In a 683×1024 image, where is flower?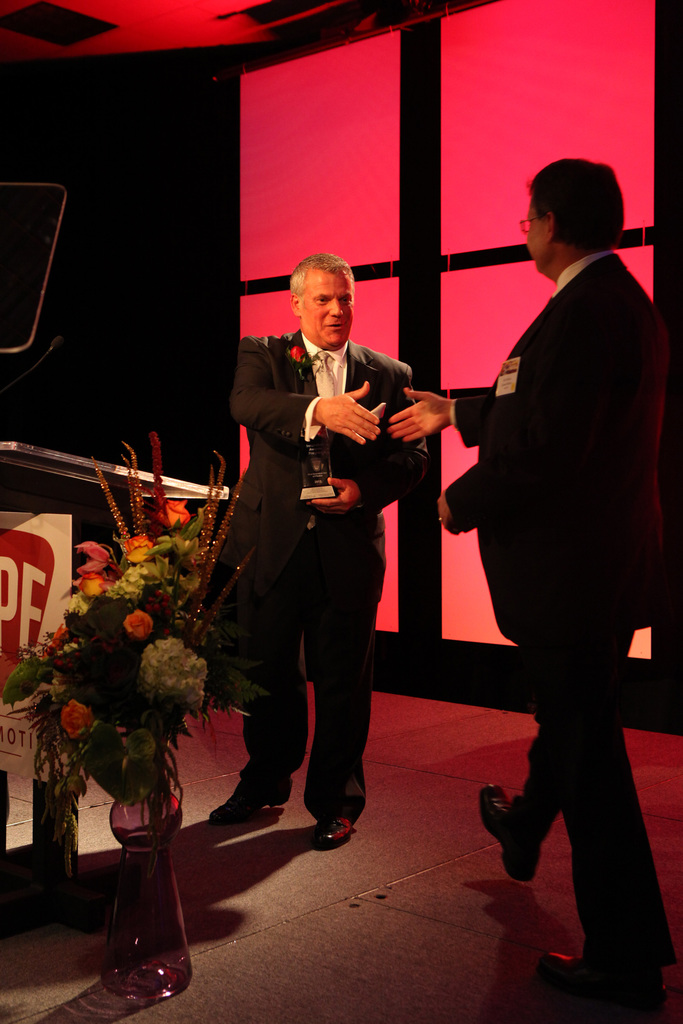
(59,698,99,748).
